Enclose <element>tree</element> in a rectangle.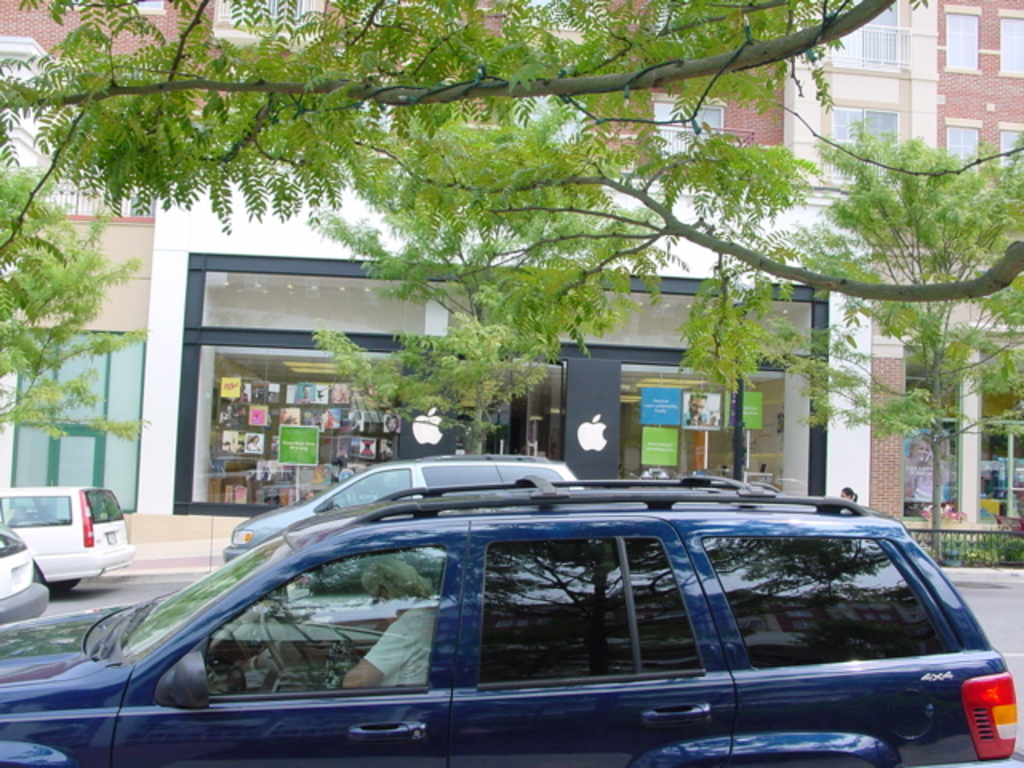
bbox=(0, 165, 152, 438).
